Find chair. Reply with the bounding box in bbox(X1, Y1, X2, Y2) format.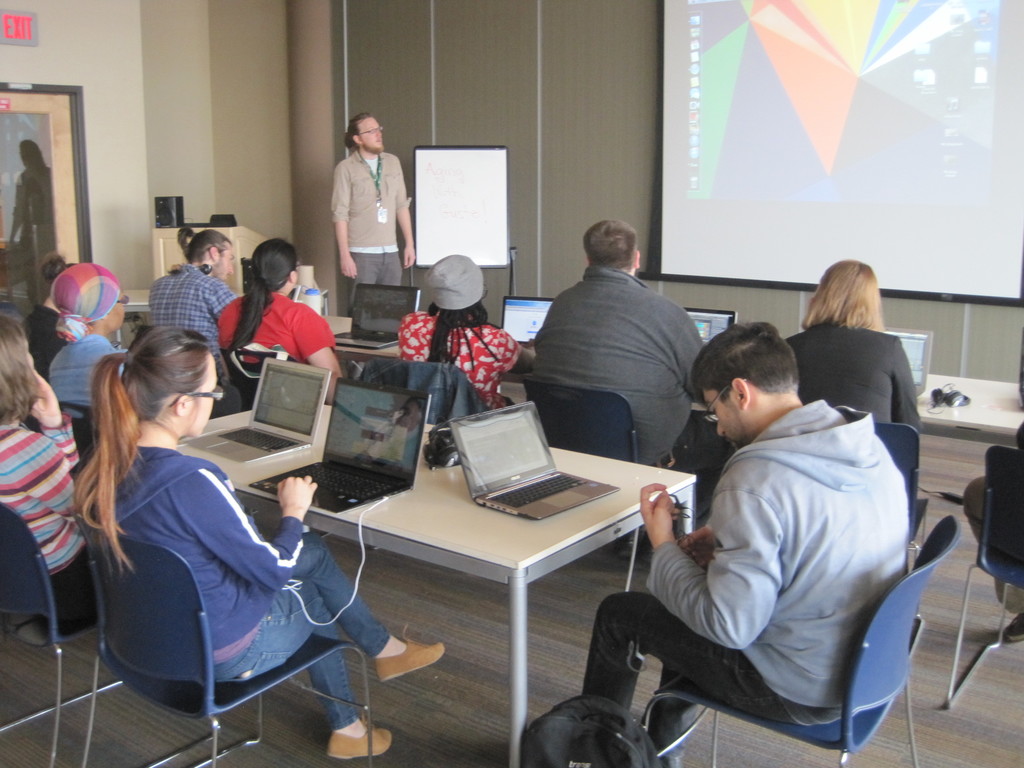
bbox(0, 499, 120, 767).
